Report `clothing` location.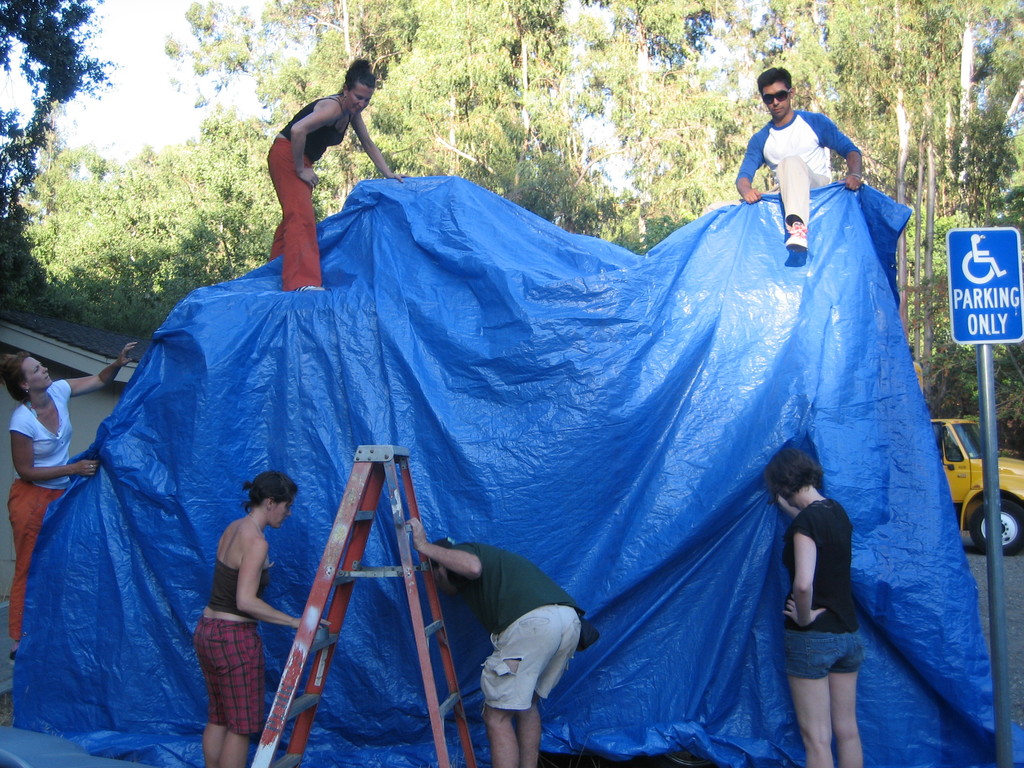
Report: x1=193, y1=554, x2=265, y2=736.
